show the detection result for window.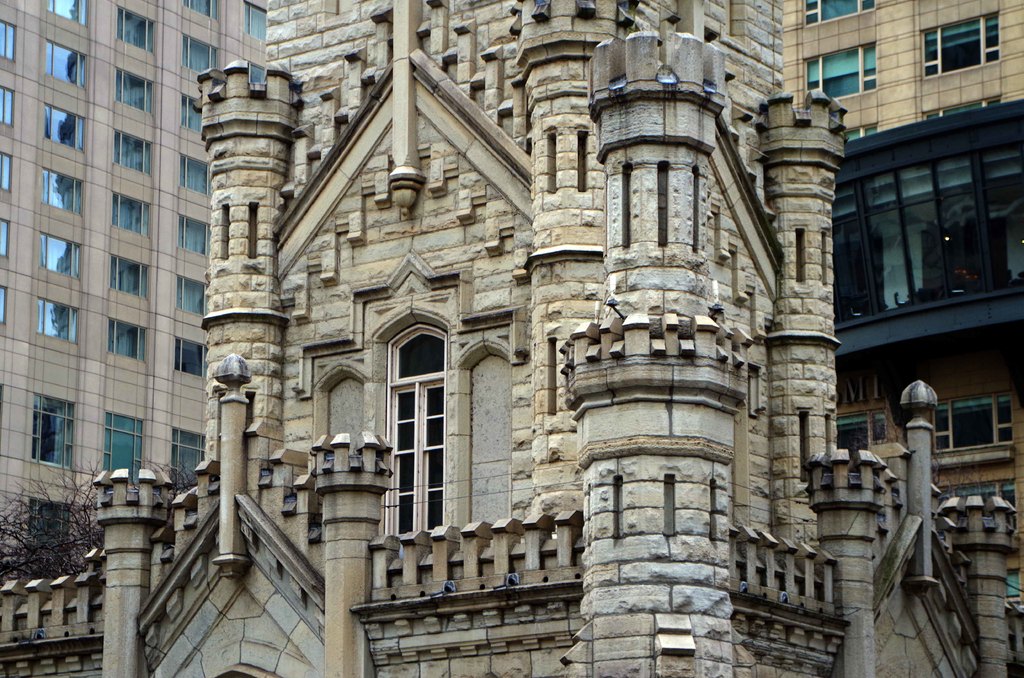
(182,95,200,133).
